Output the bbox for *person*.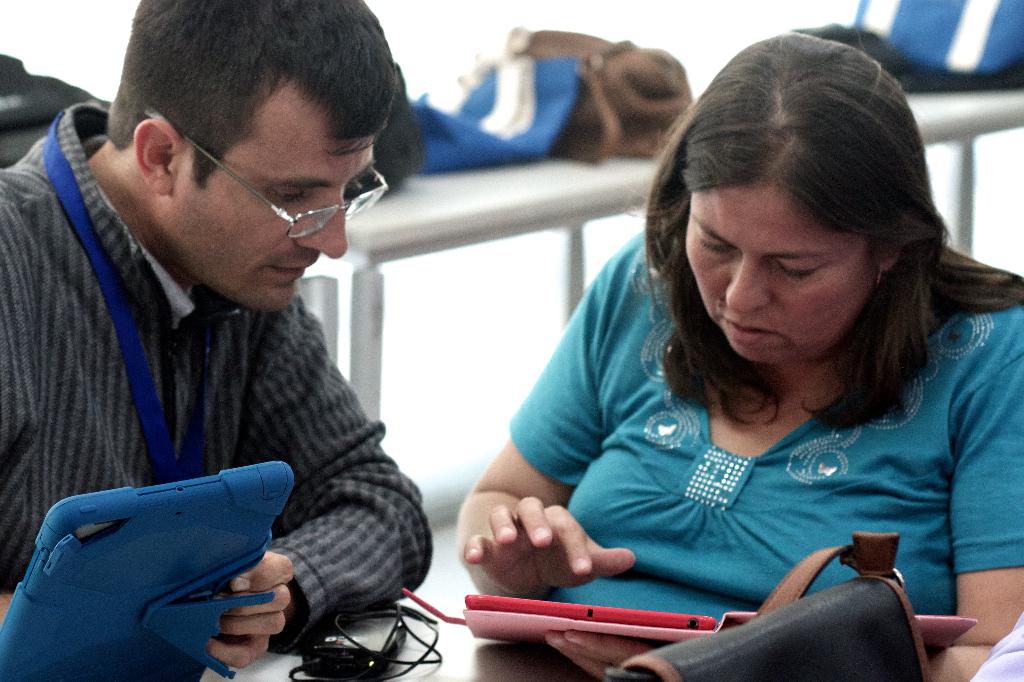
BBox(14, 8, 479, 656).
